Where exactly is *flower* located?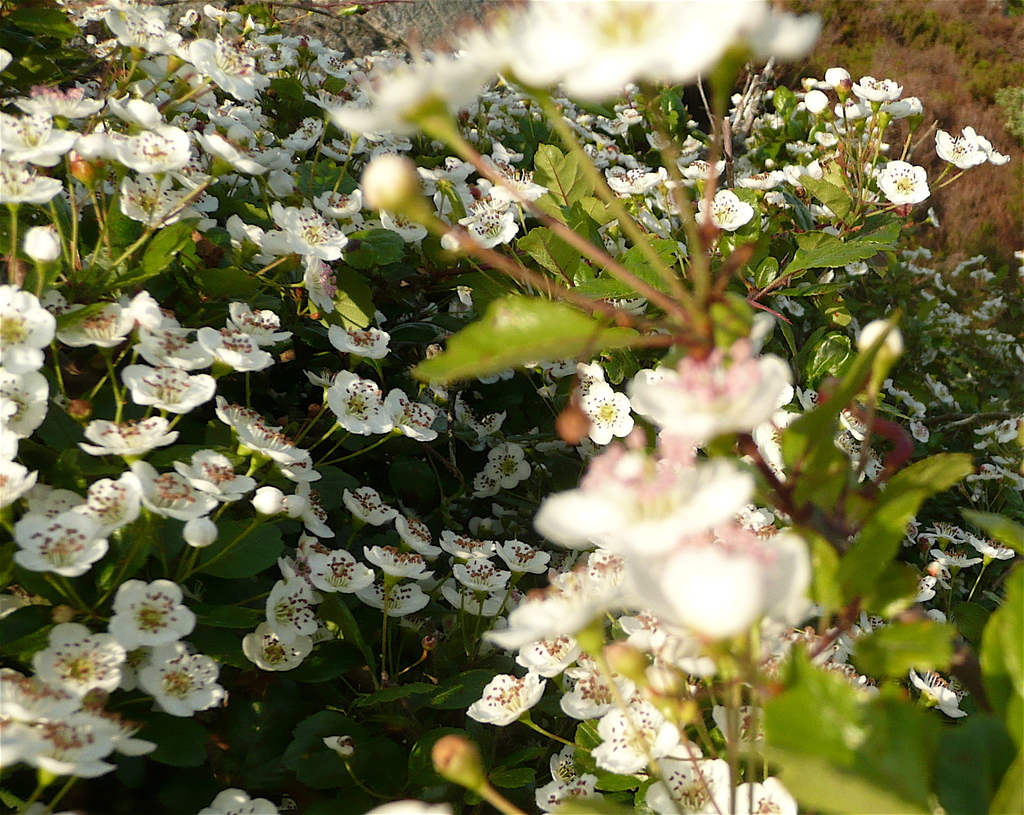
Its bounding box is (left=570, top=359, right=647, bottom=452).
